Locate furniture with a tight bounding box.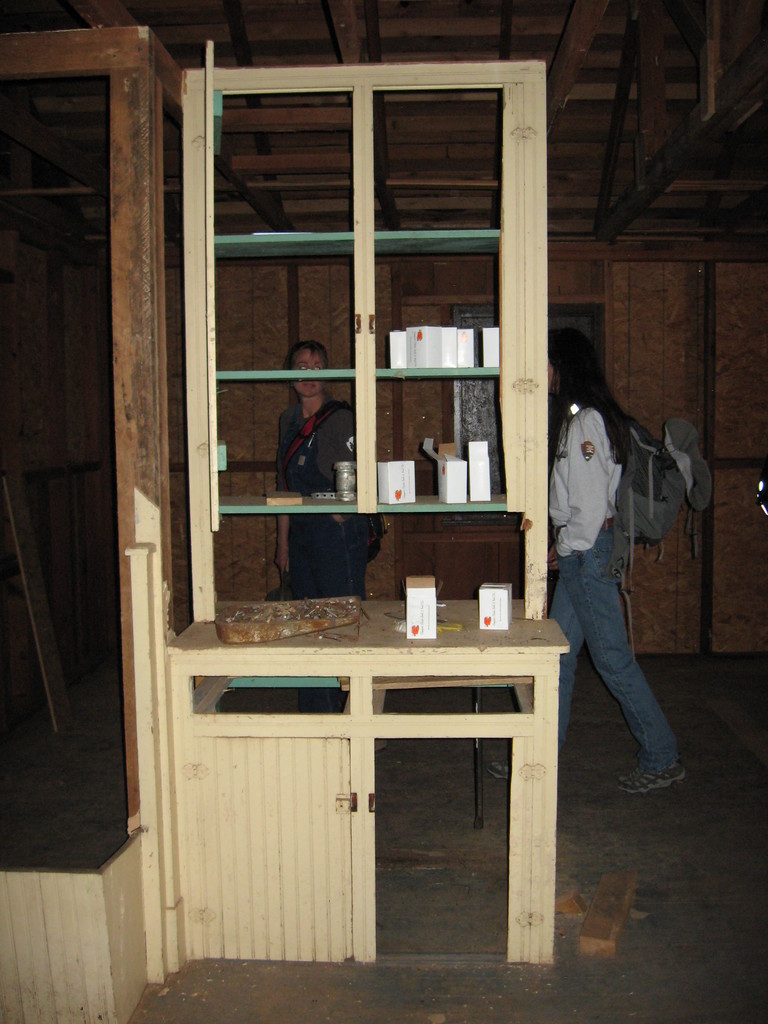
161, 598, 567, 965.
